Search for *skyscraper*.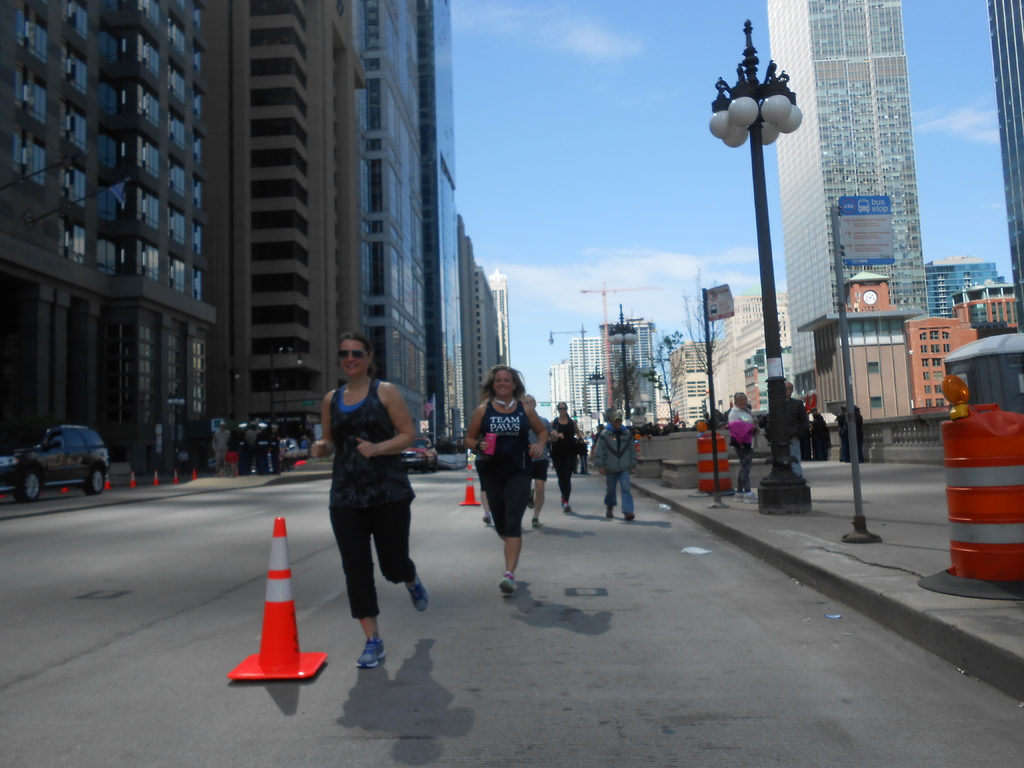
Found at bbox=(602, 316, 662, 428).
